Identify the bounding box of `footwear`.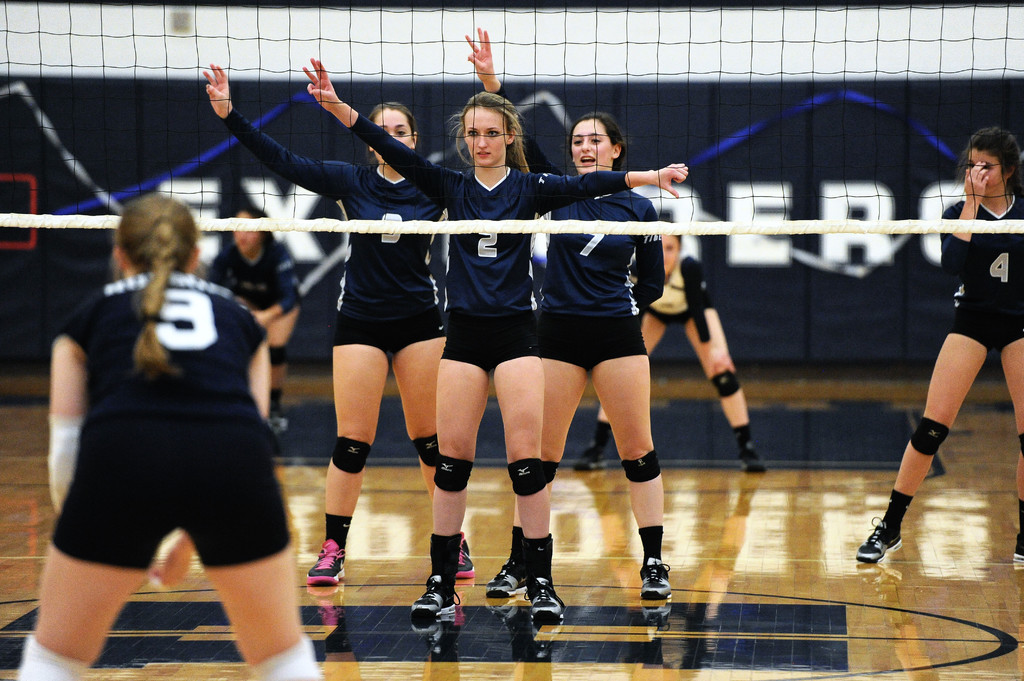
region(451, 534, 479, 581).
